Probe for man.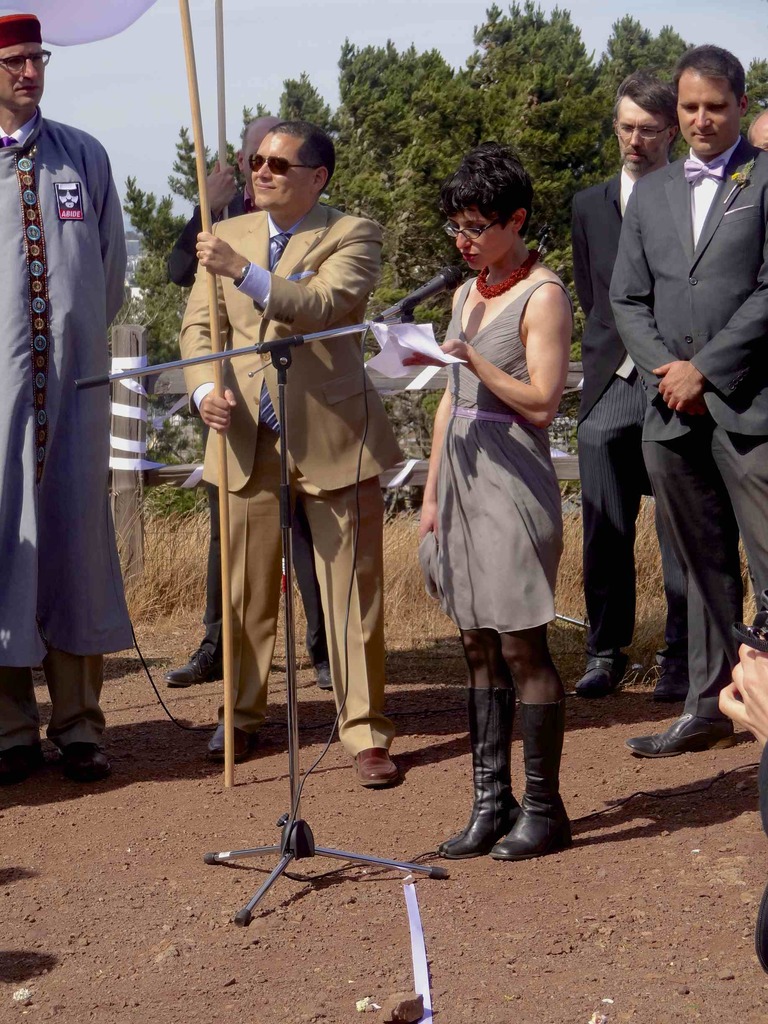
Probe result: (x1=0, y1=11, x2=132, y2=783).
